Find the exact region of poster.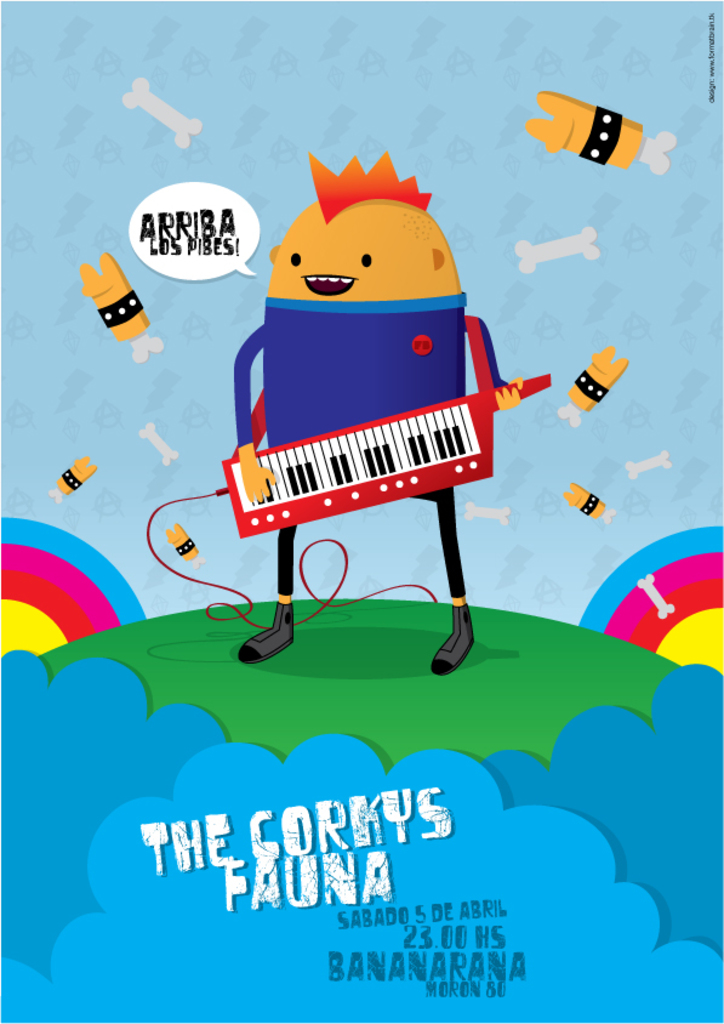
Exact region: {"x1": 0, "y1": 0, "x2": 723, "y2": 1023}.
